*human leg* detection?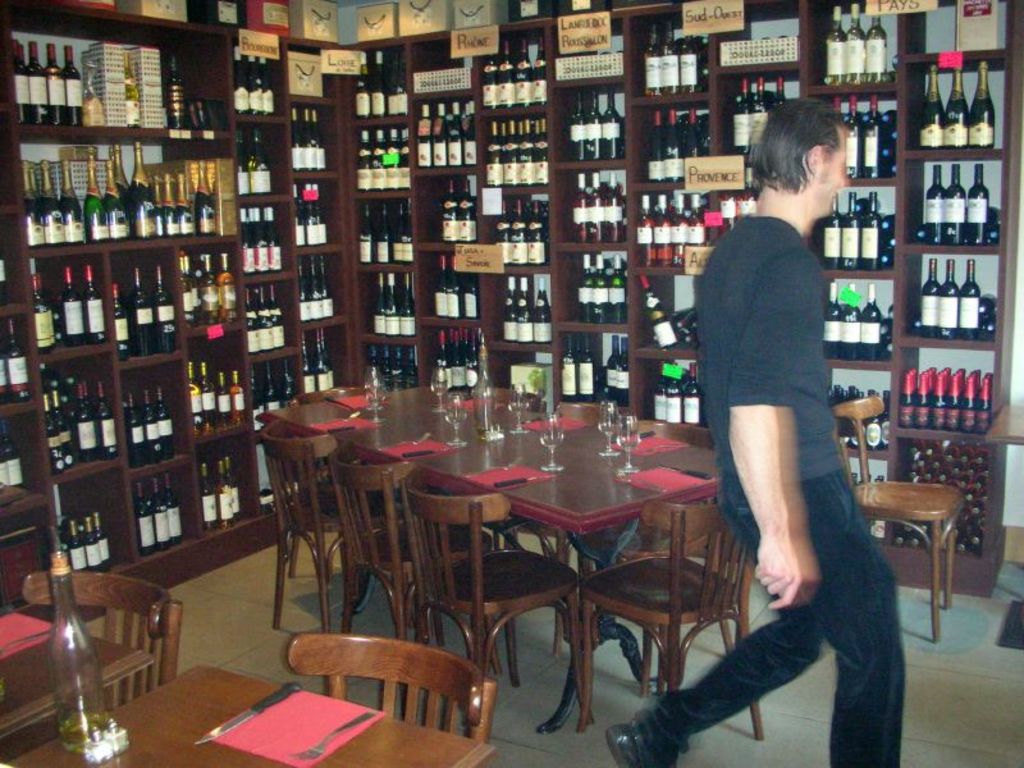
724, 447, 909, 767
